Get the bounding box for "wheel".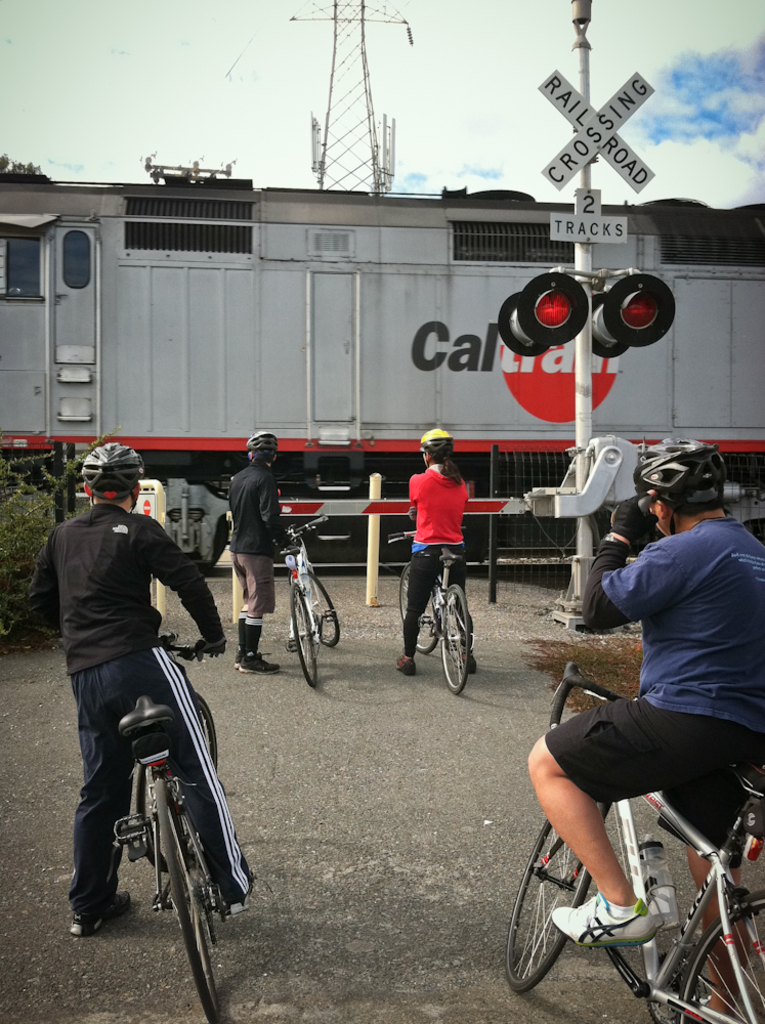
box(399, 566, 450, 658).
